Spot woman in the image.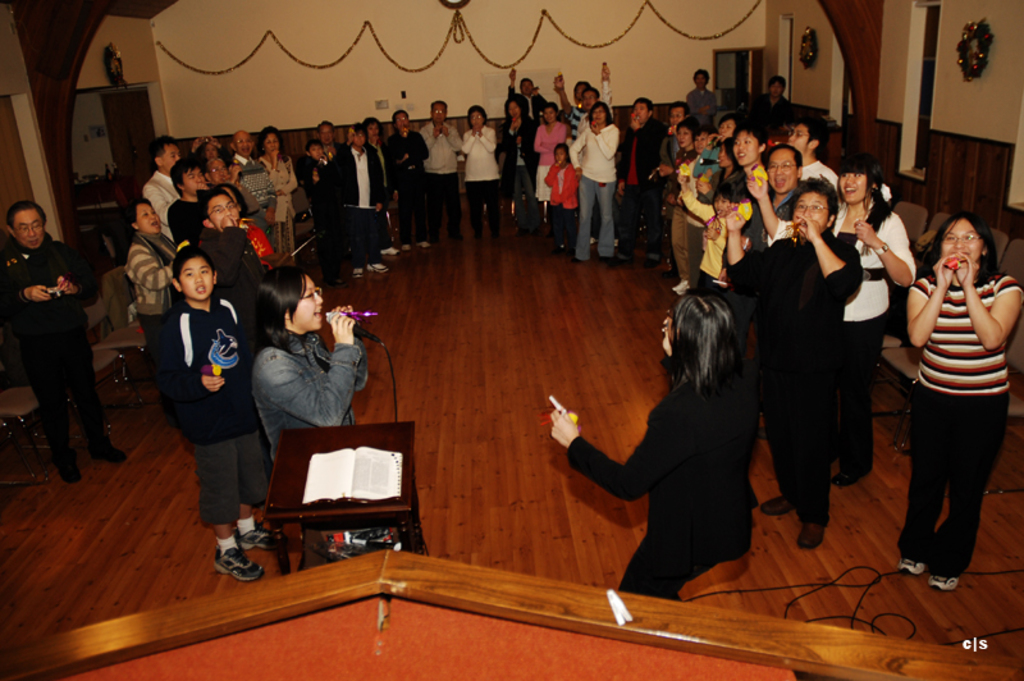
woman found at (570, 100, 616, 265).
